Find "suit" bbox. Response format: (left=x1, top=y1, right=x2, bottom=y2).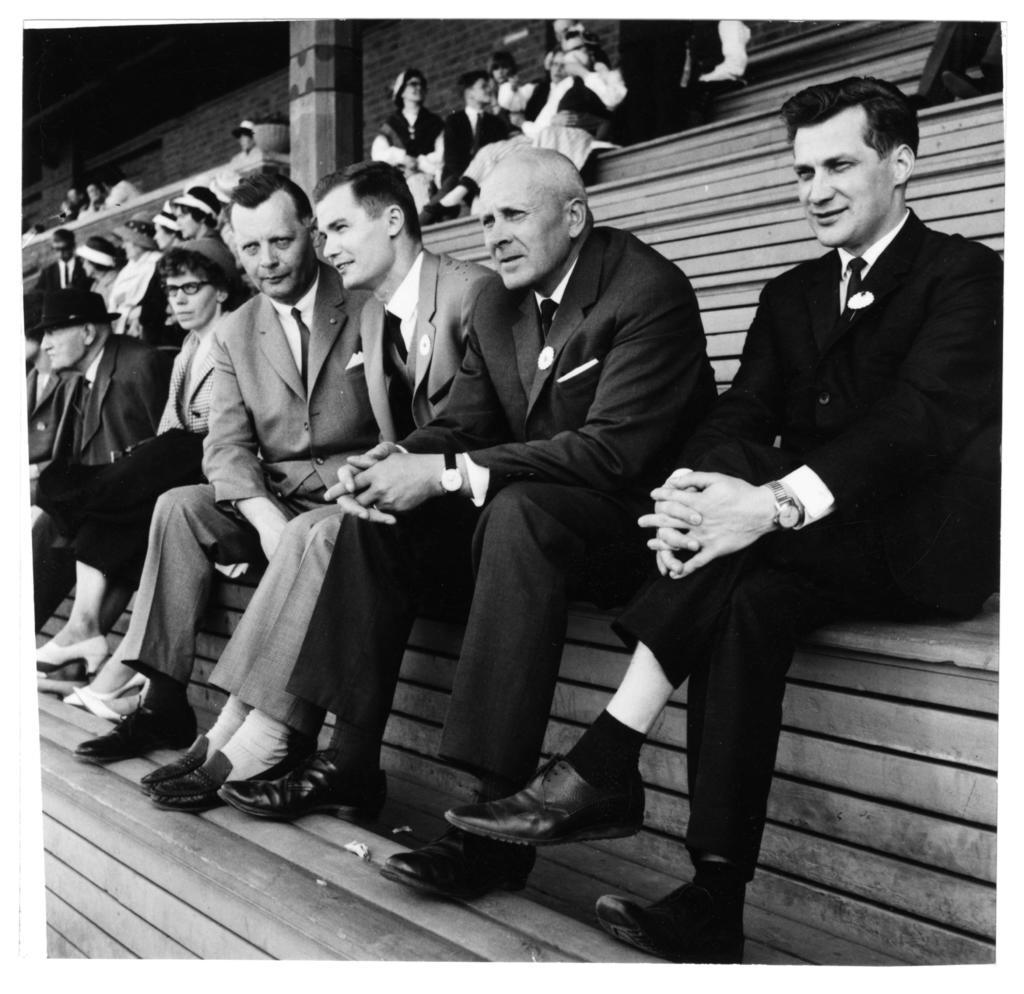
(left=121, top=267, right=381, bottom=710).
